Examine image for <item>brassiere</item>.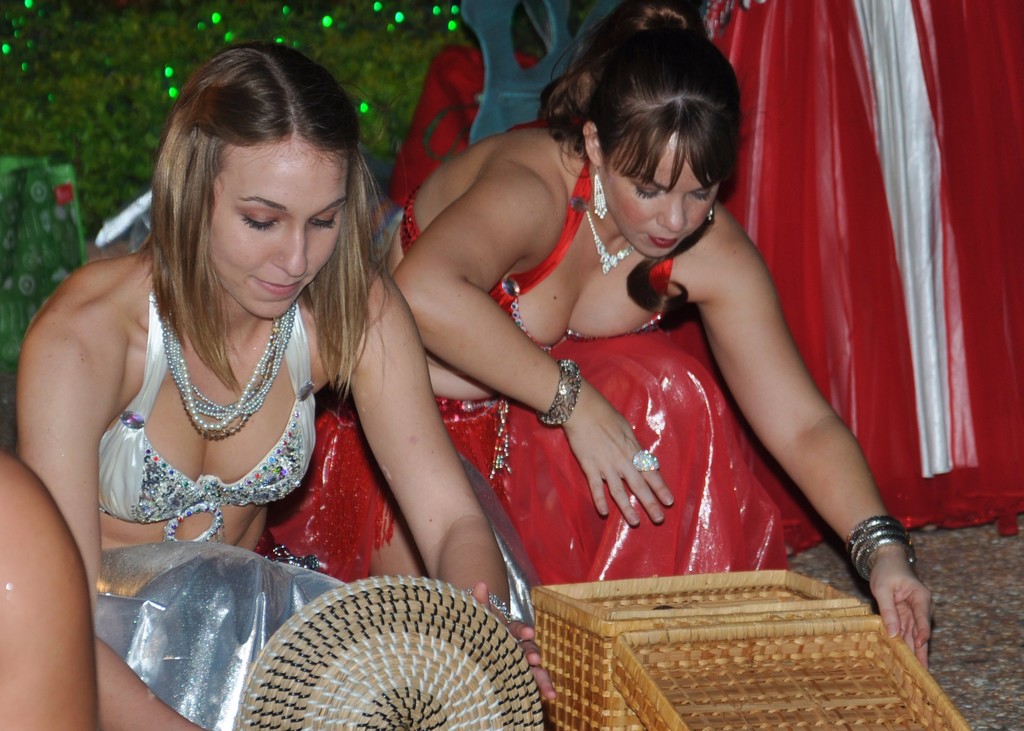
Examination result: rect(96, 271, 316, 547).
